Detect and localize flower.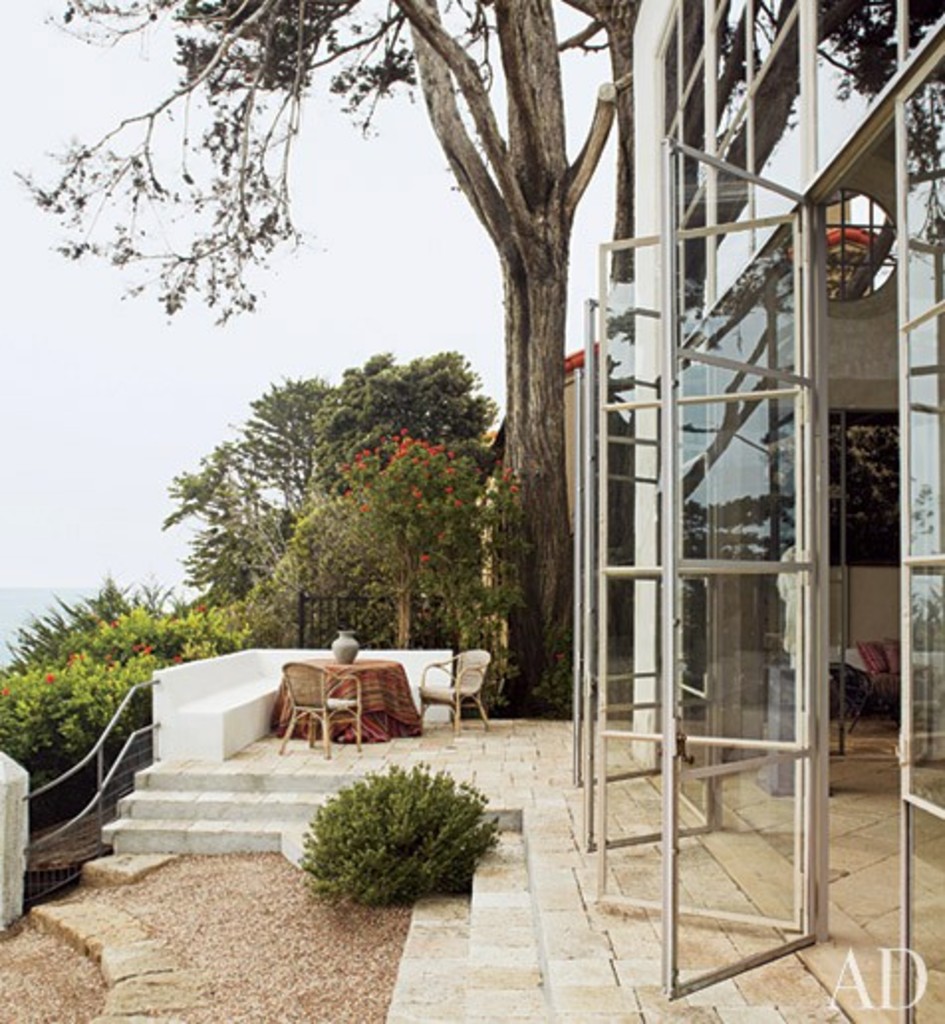
Localized at select_region(0, 683, 16, 695).
